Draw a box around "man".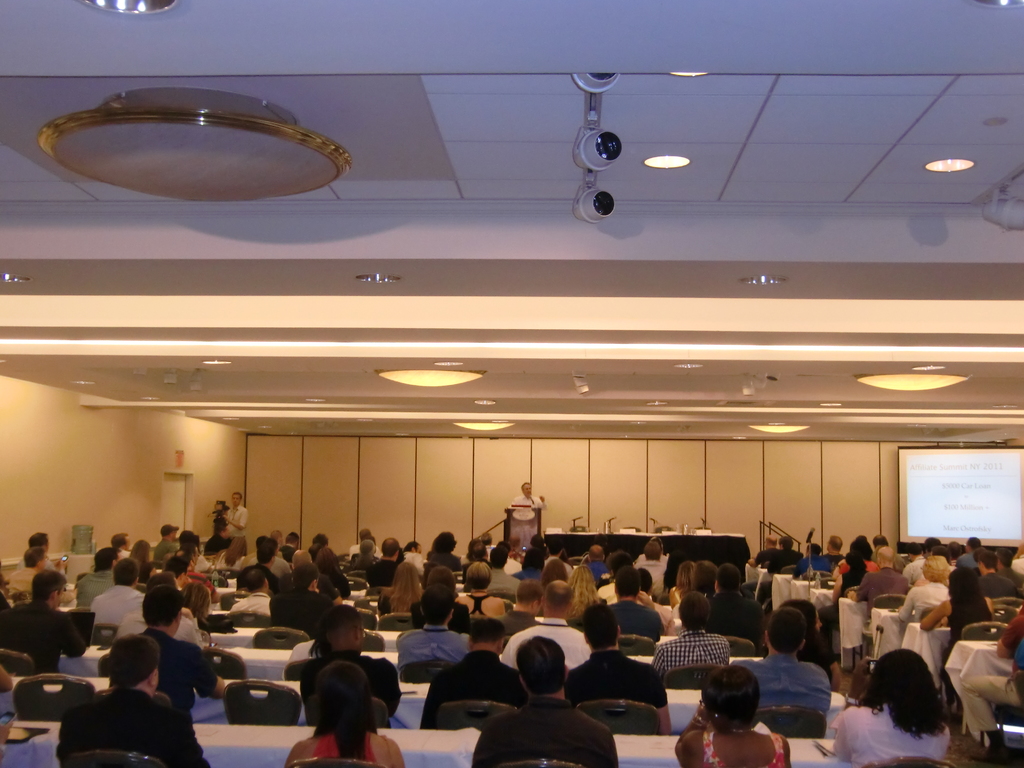
box(396, 593, 467, 672).
